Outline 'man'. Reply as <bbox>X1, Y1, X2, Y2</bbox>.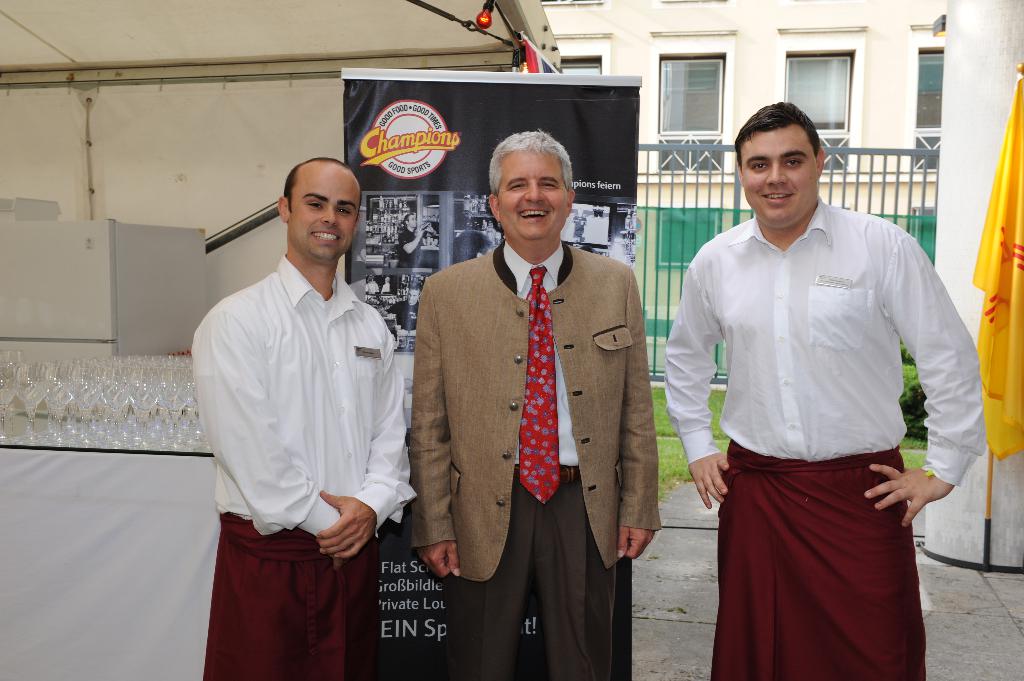
<bbox>383, 286, 421, 341</bbox>.
